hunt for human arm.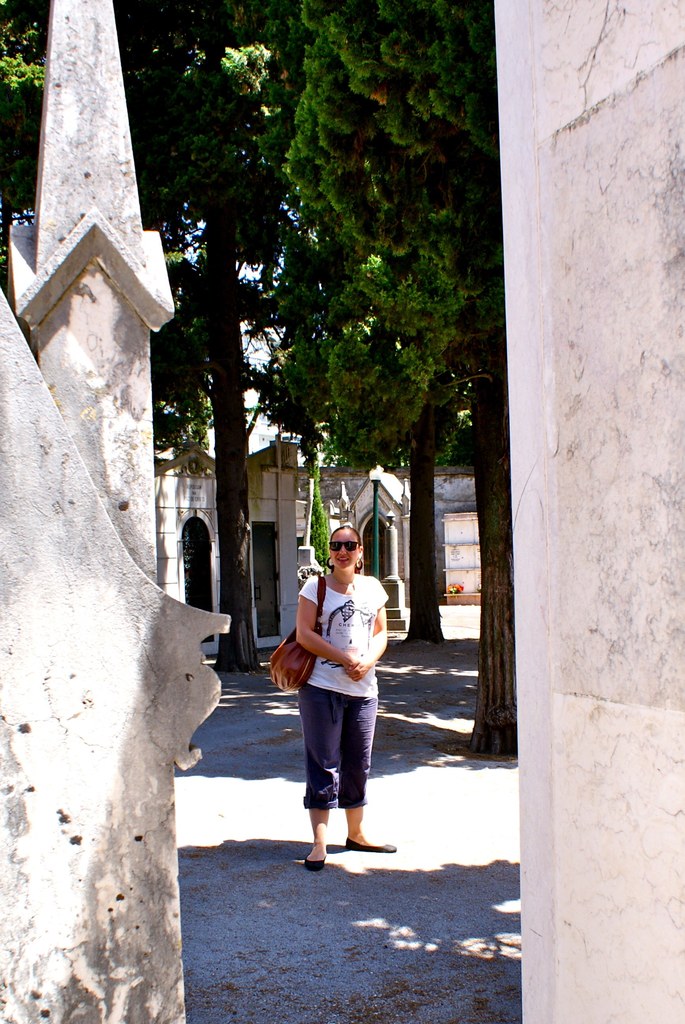
Hunted down at x1=297 y1=572 x2=364 y2=673.
